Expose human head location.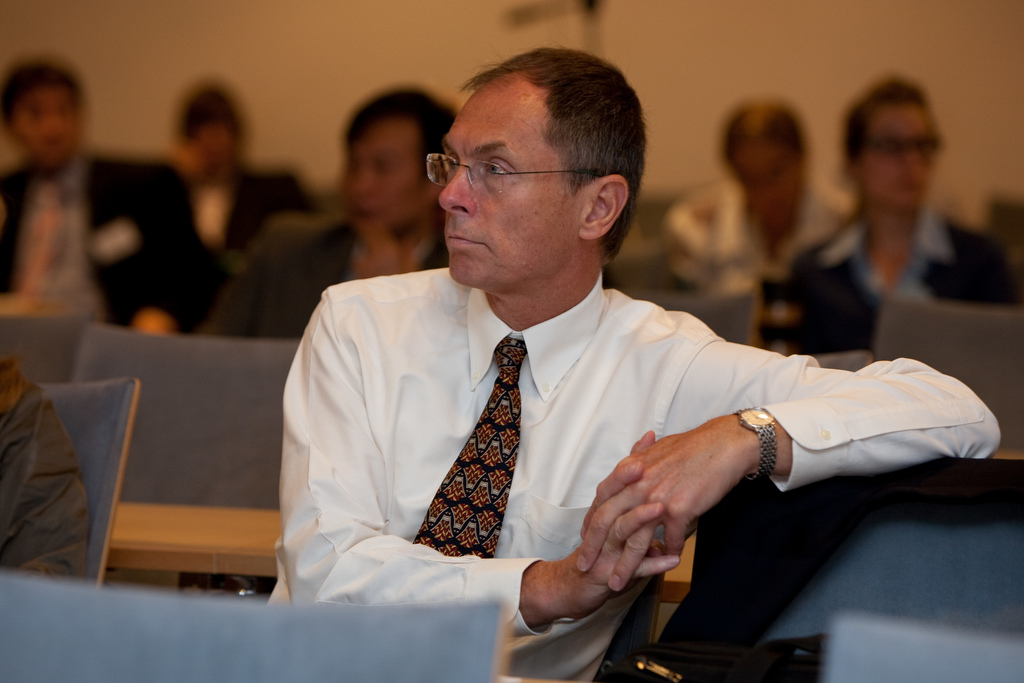
Exposed at [719,94,813,226].
